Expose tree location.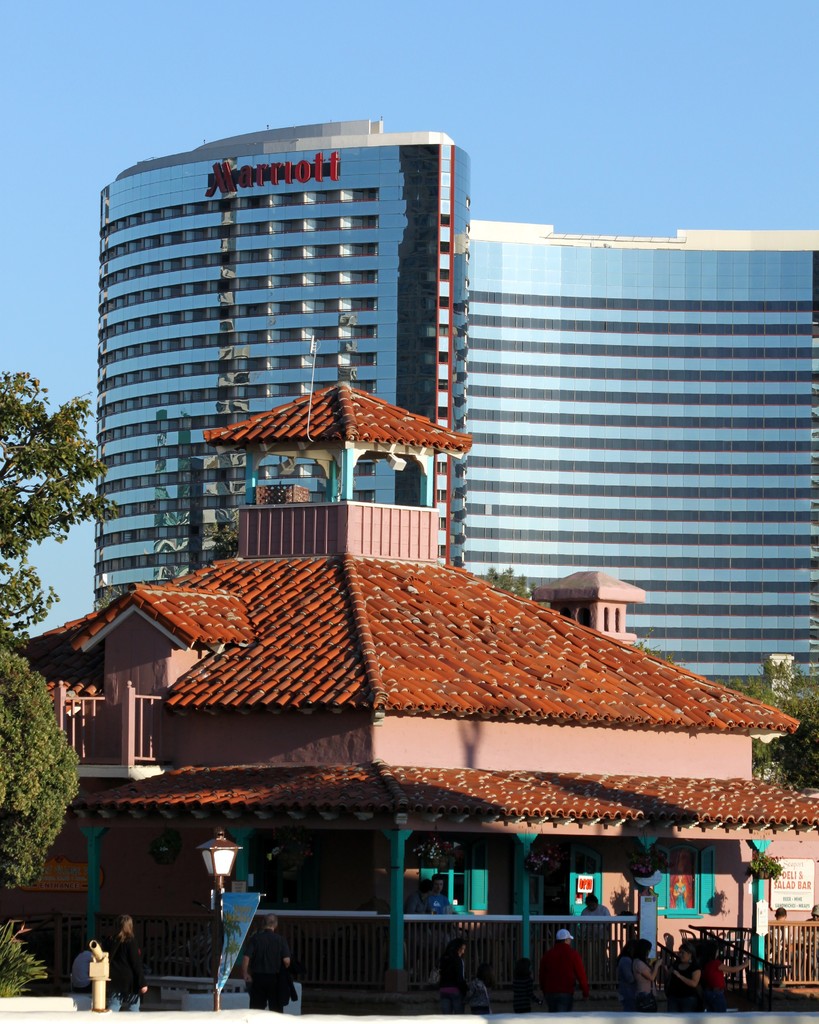
Exposed at x1=0 y1=643 x2=87 y2=888.
